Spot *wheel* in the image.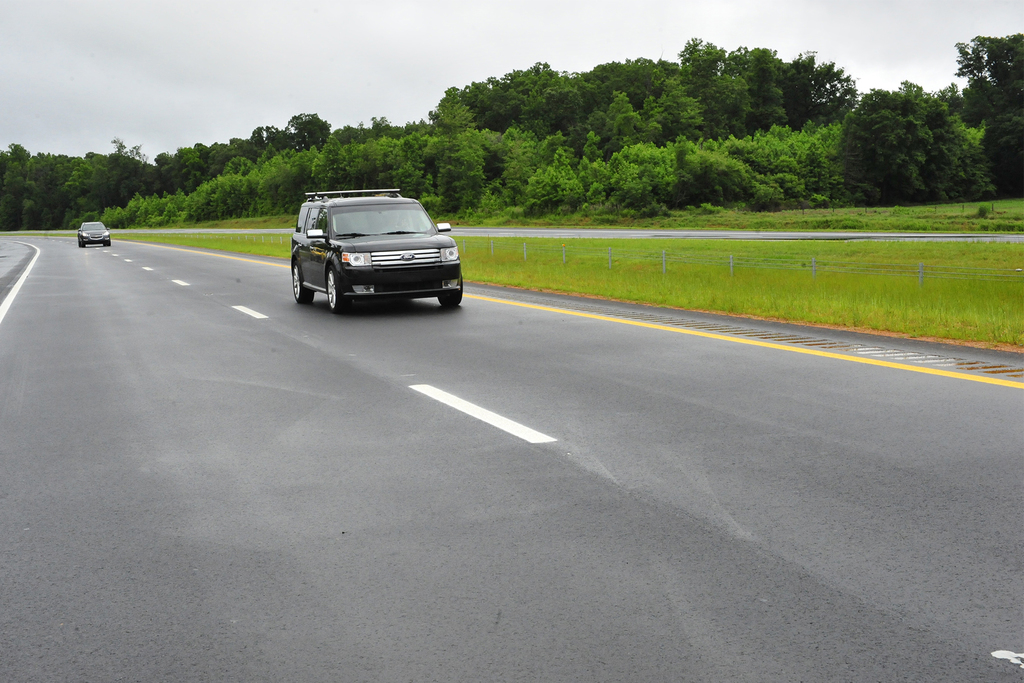
*wheel* found at x1=80 y1=241 x2=88 y2=249.
